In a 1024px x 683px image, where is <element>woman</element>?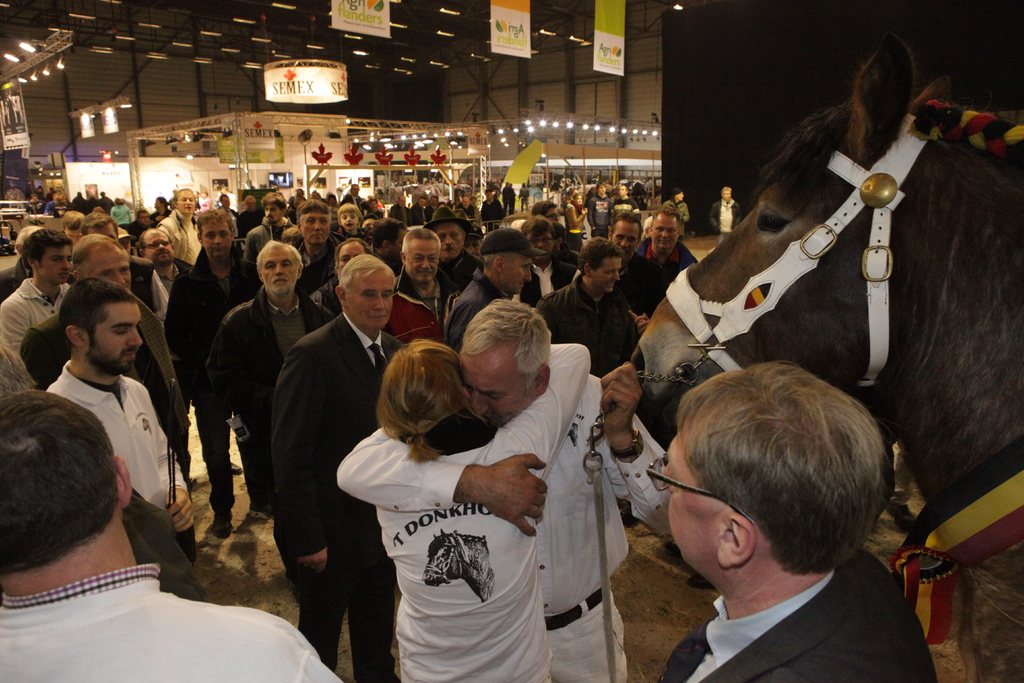
bbox=(343, 317, 586, 682).
